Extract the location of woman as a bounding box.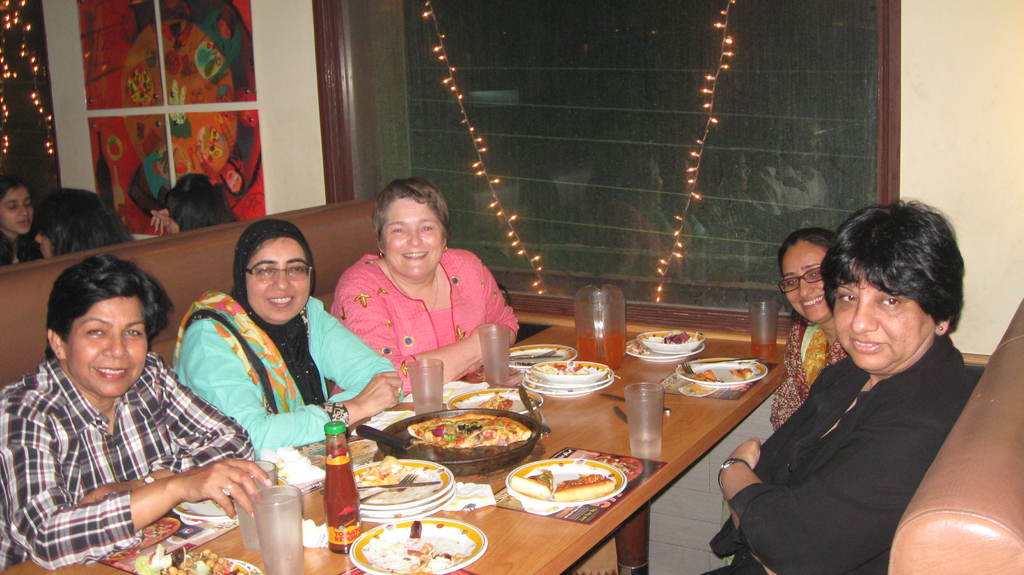
l=172, t=218, r=410, b=460.
